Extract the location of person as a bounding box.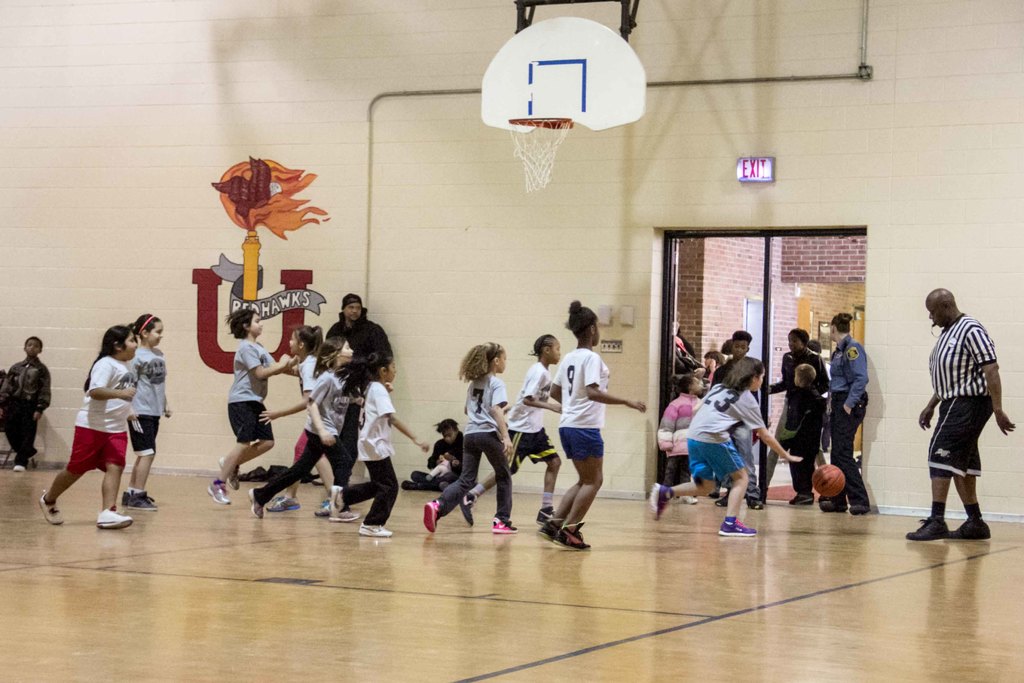
909, 285, 1014, 549.
